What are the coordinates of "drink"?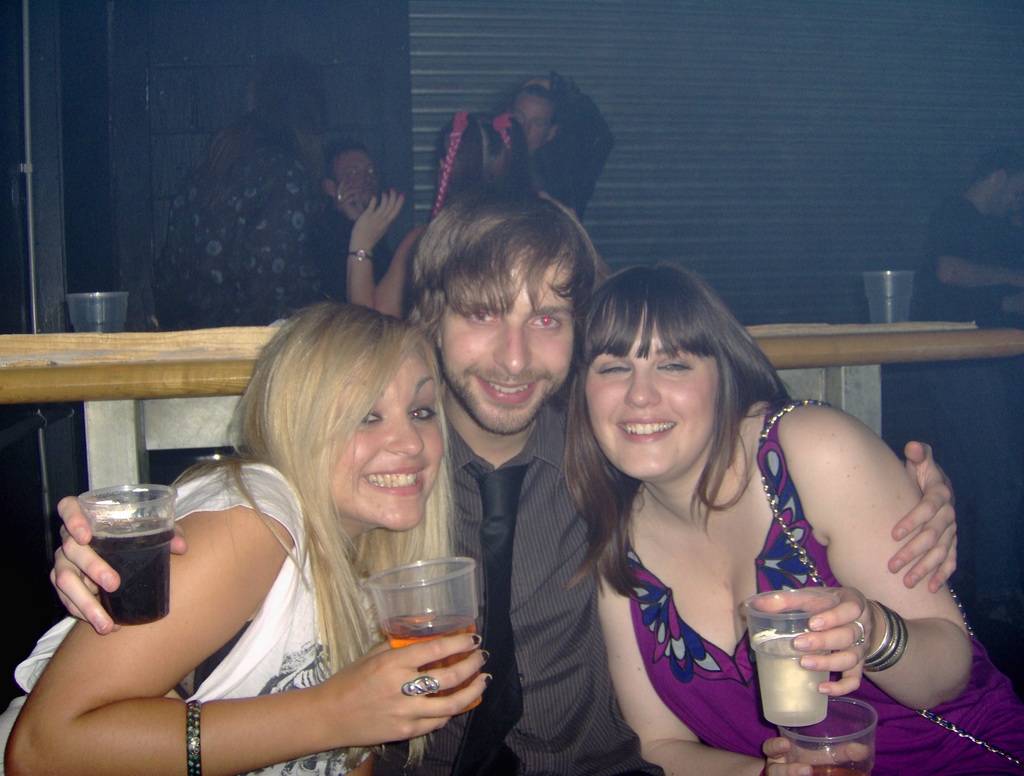
select_region(755, 634, 827, 729).
